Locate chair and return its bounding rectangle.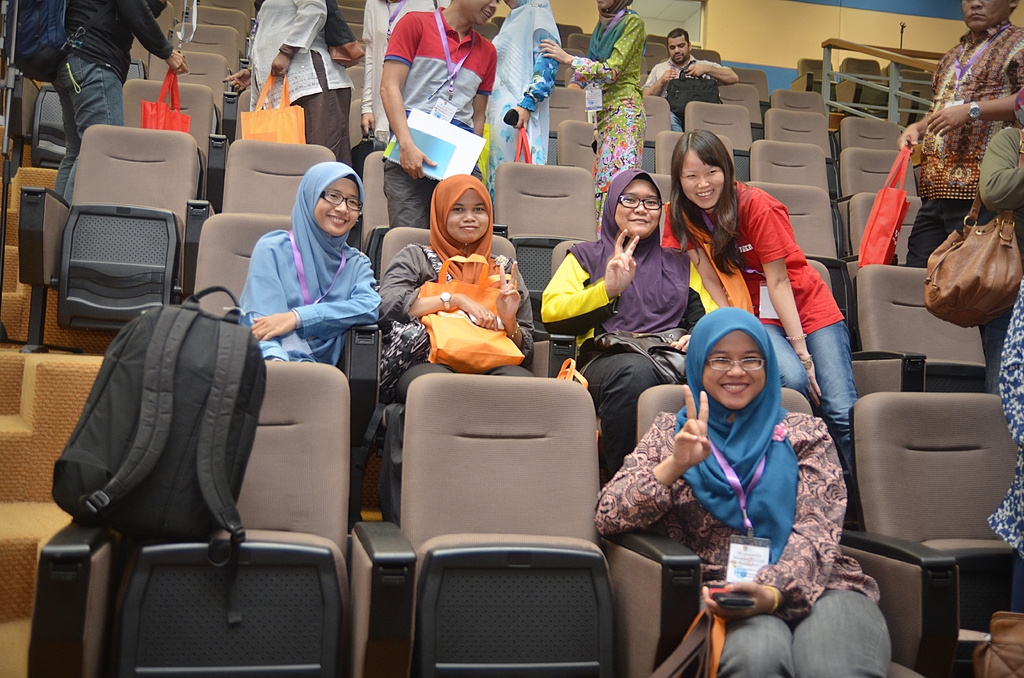
33/125/199/339.
